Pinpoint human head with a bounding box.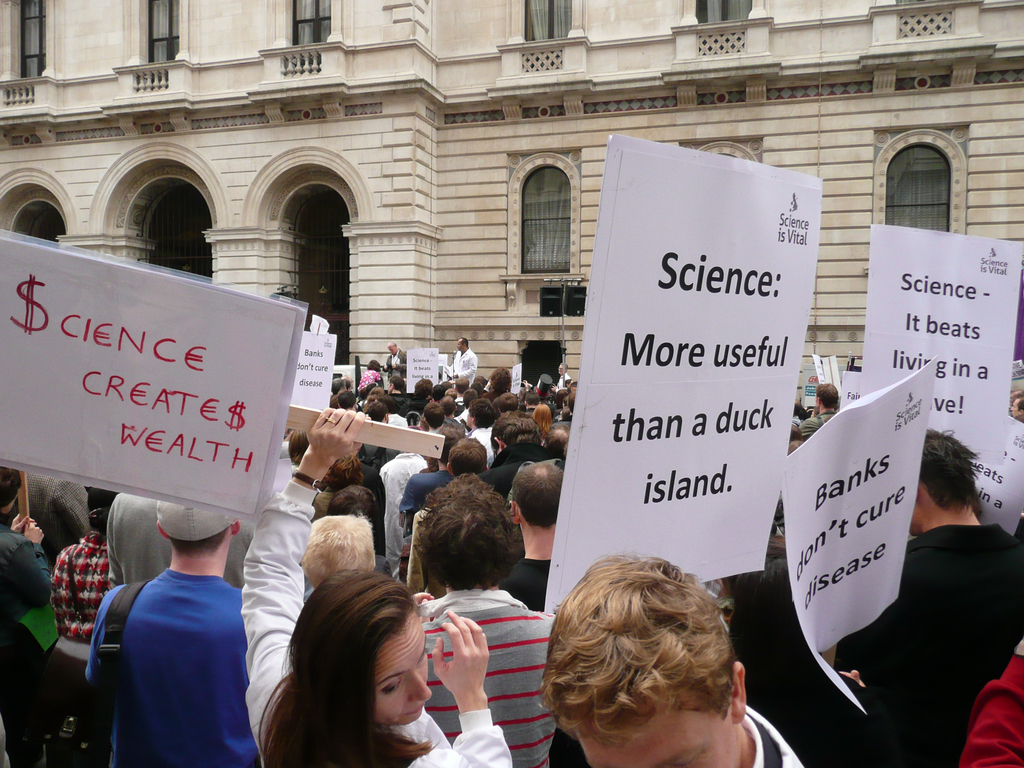
Rect(329, 485, 378, 522).
